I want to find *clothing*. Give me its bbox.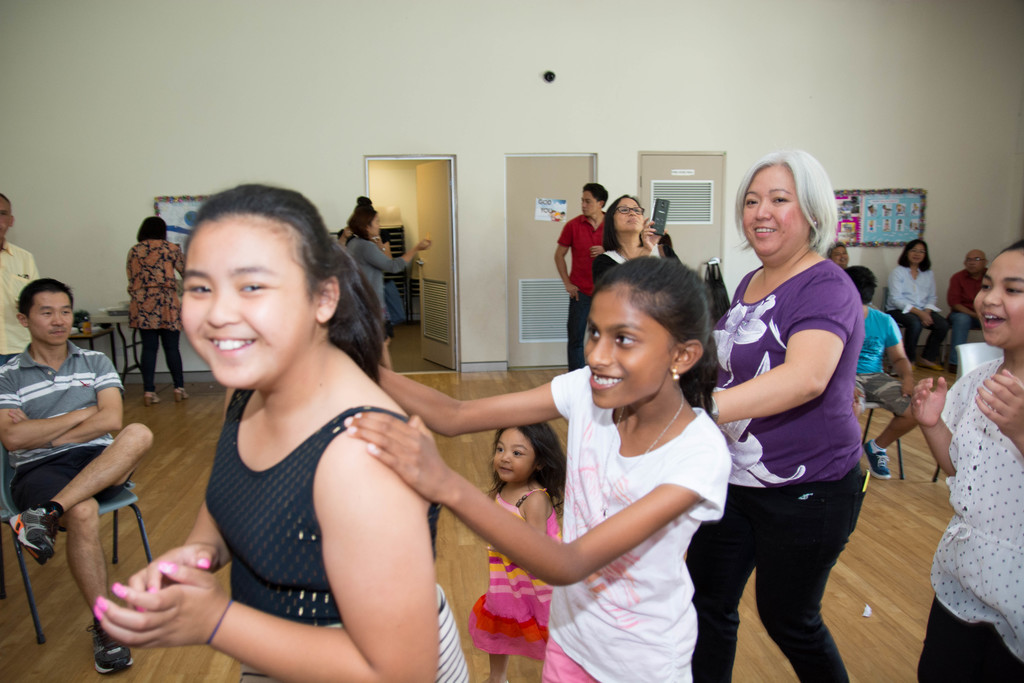
[470,483,562,661].
